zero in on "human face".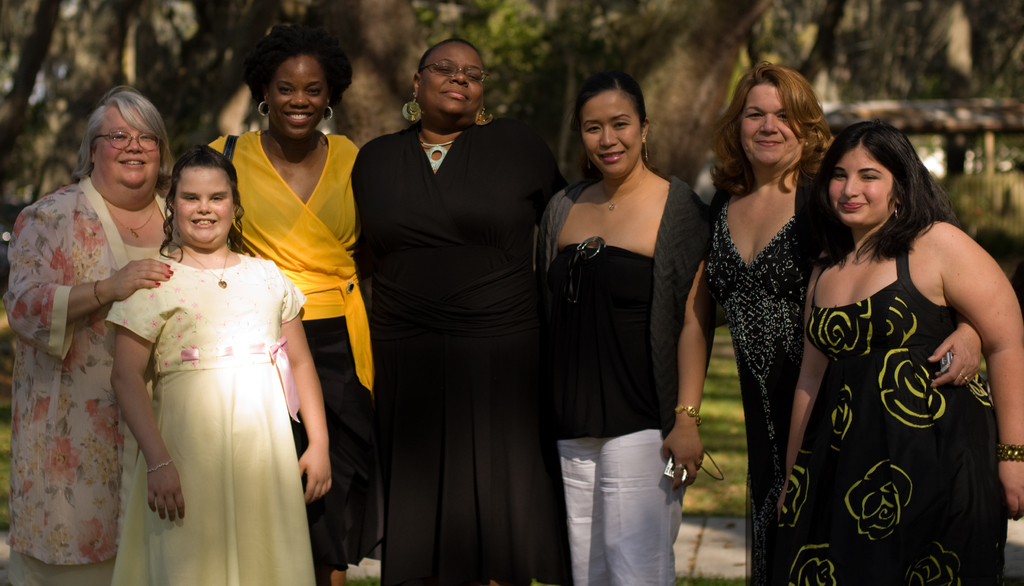
Zeroed in: (left=268, top=53, right=326, bottom=140).
